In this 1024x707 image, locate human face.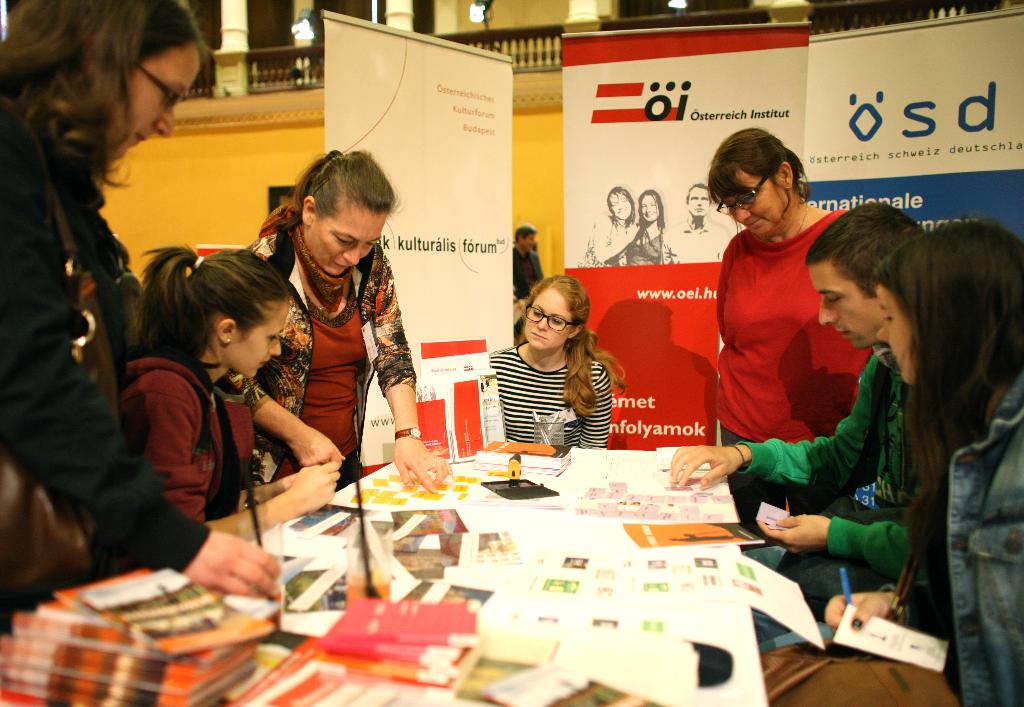
Bounding box: rect(111, 47, 205, 161).
